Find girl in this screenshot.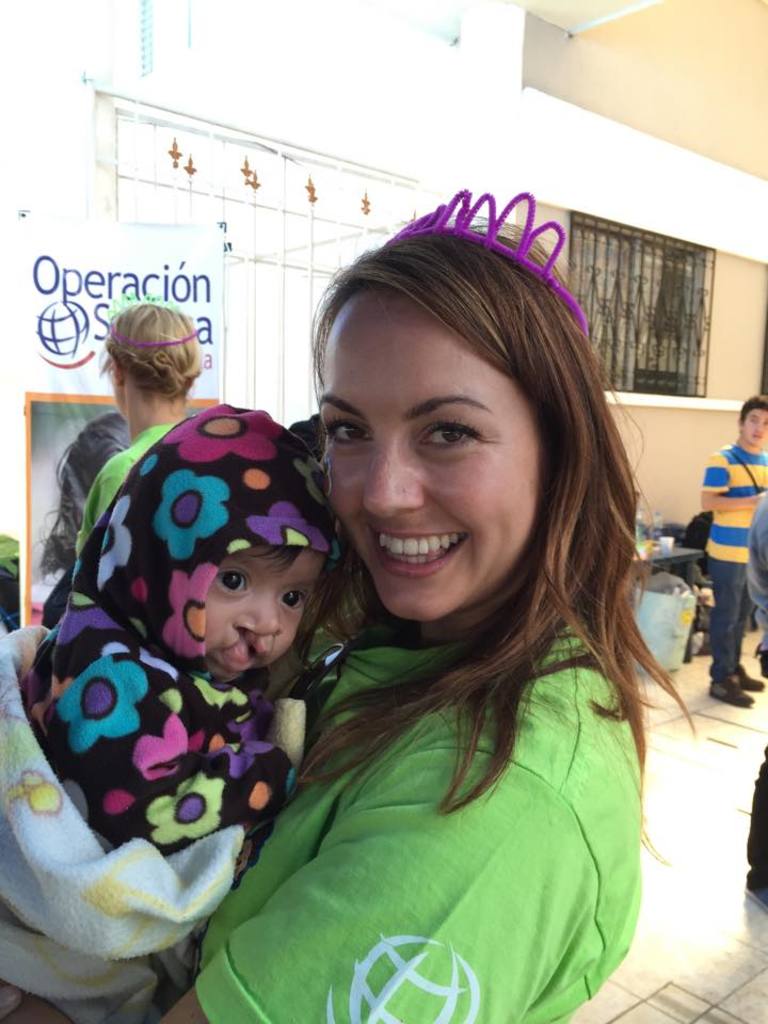
The bounding box for girl is 0:189:703:1023.
